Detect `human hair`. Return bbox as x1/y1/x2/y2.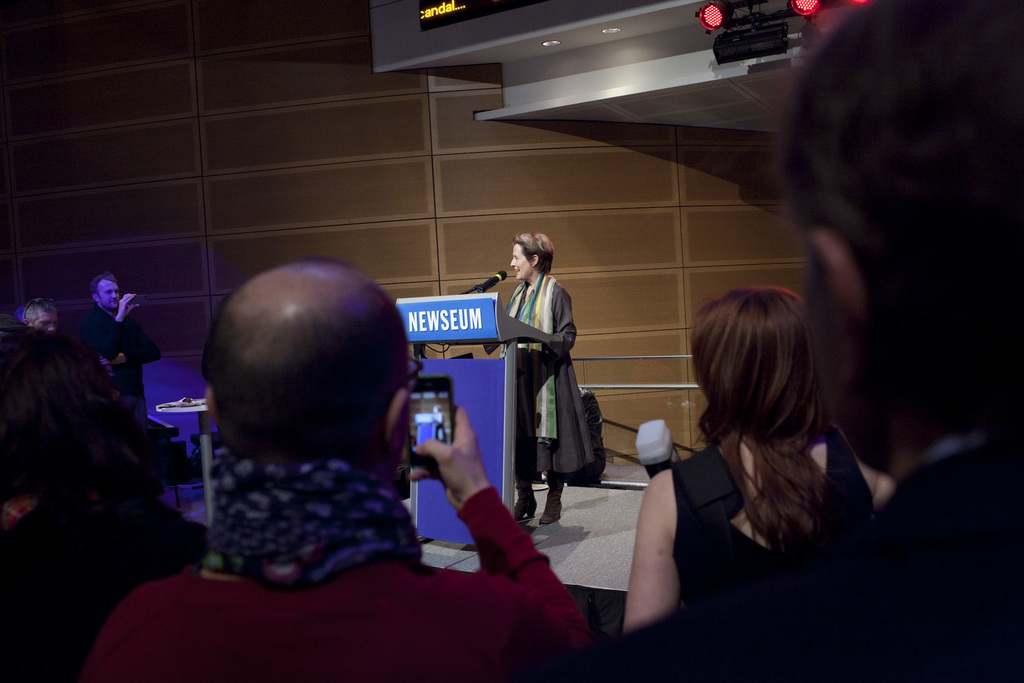
774/0/1023/458.
